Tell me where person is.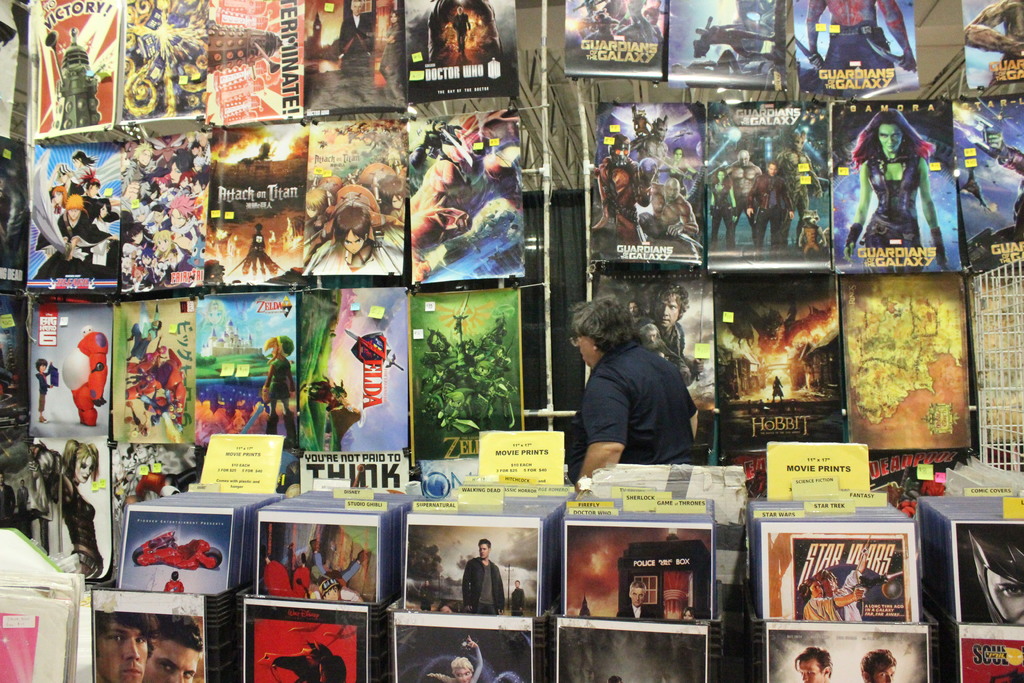
person is at [803, 581, 867, 622].
